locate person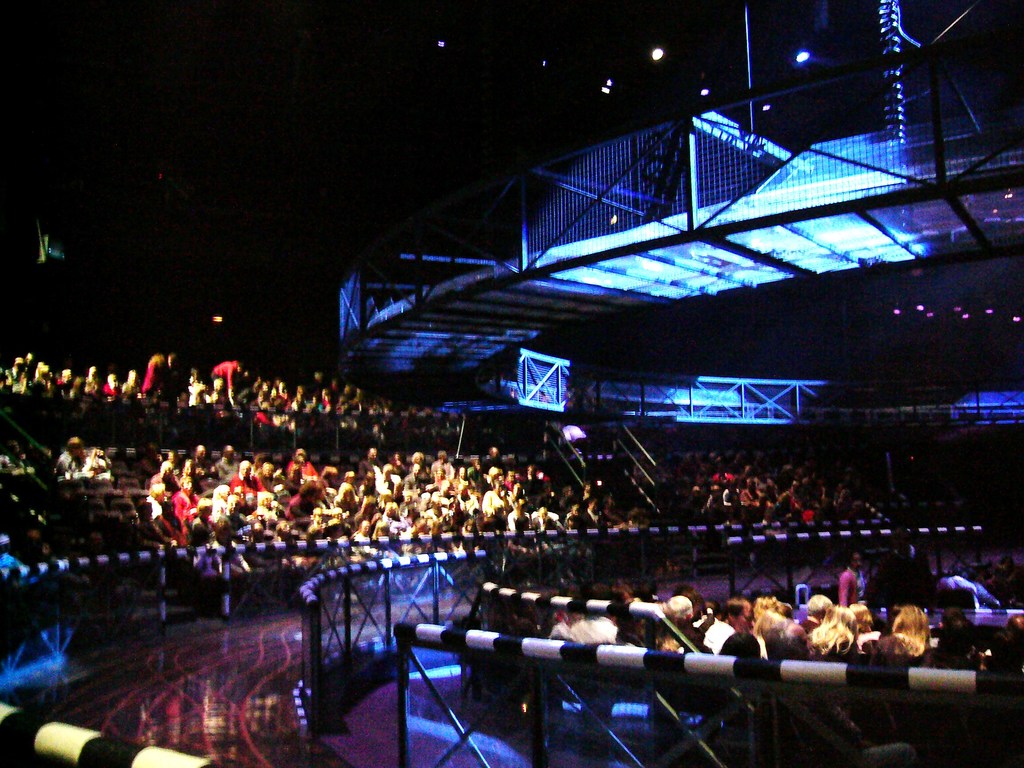
bbox=(58, 436, 84, 481)
